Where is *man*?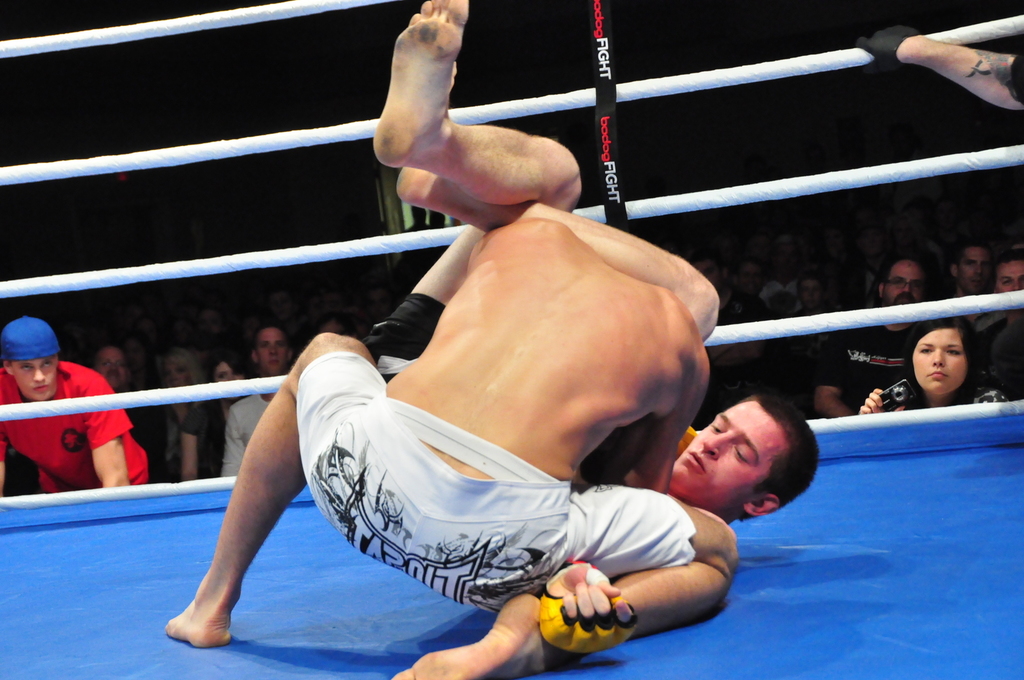
(821, 253, 925, 421).
